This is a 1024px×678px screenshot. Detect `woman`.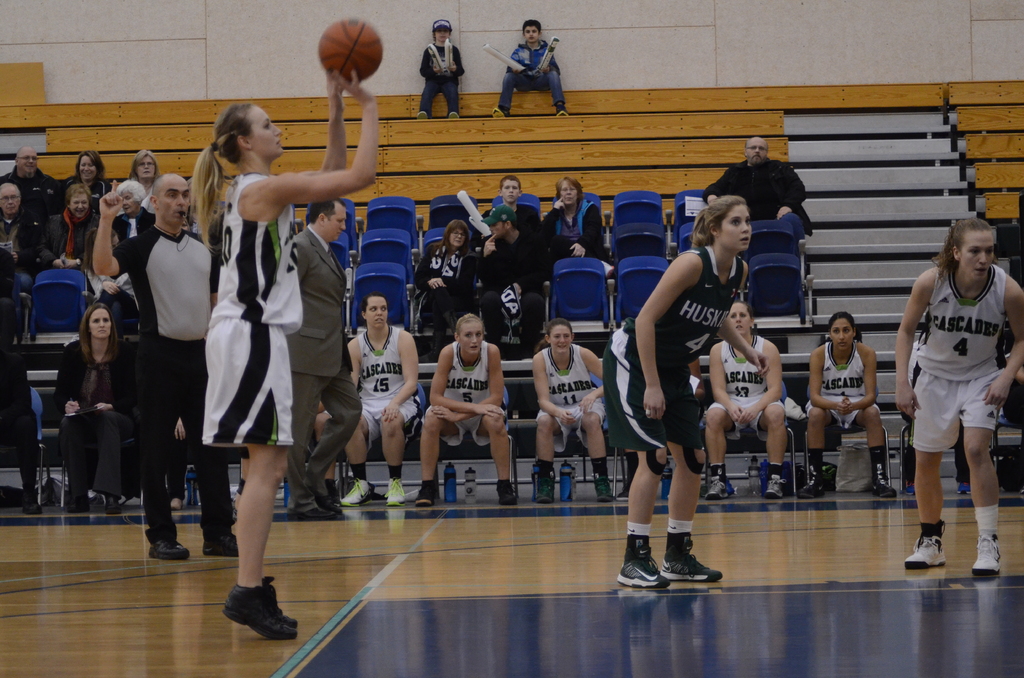
<box>172,77,379,638</box>.
